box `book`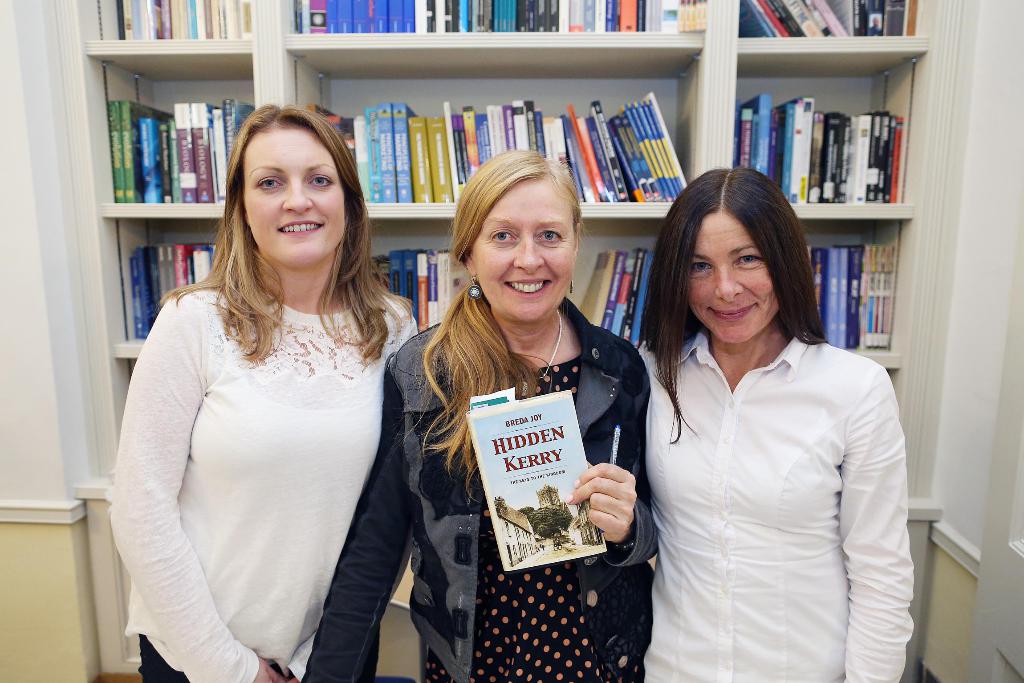
<bbox>177, 103, 197, 202</bbox>
